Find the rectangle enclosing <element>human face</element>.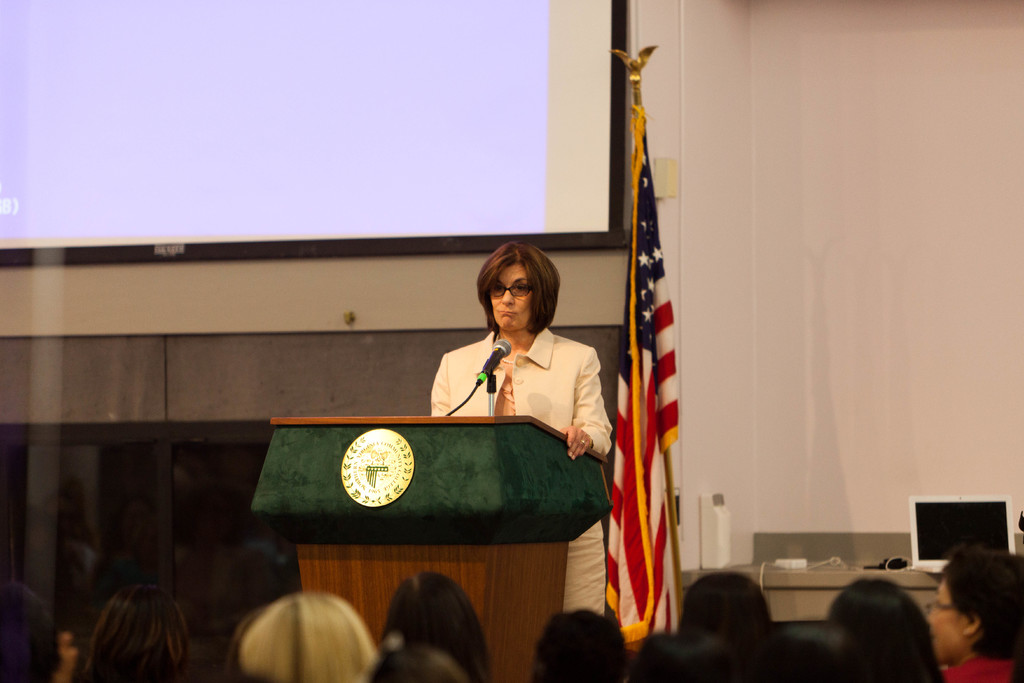
Rect(487, 261, 533, 334).
